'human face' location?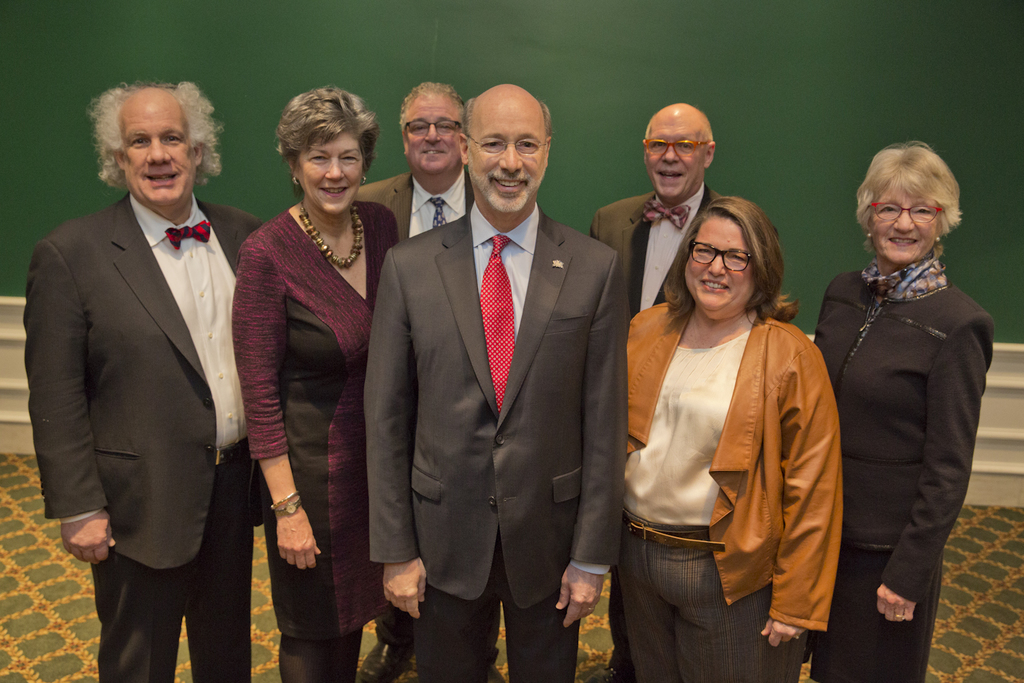
select_region(678, 214, 761, 332)
